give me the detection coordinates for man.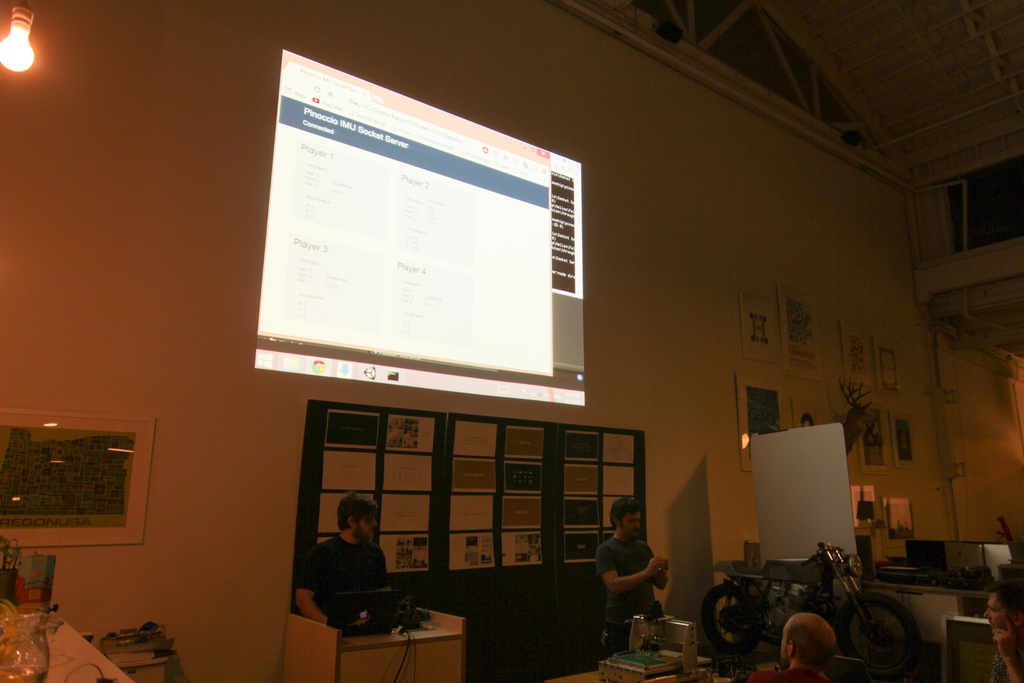
{"left": 734, "top": 611, "right": 836, "bottom": 682}.
